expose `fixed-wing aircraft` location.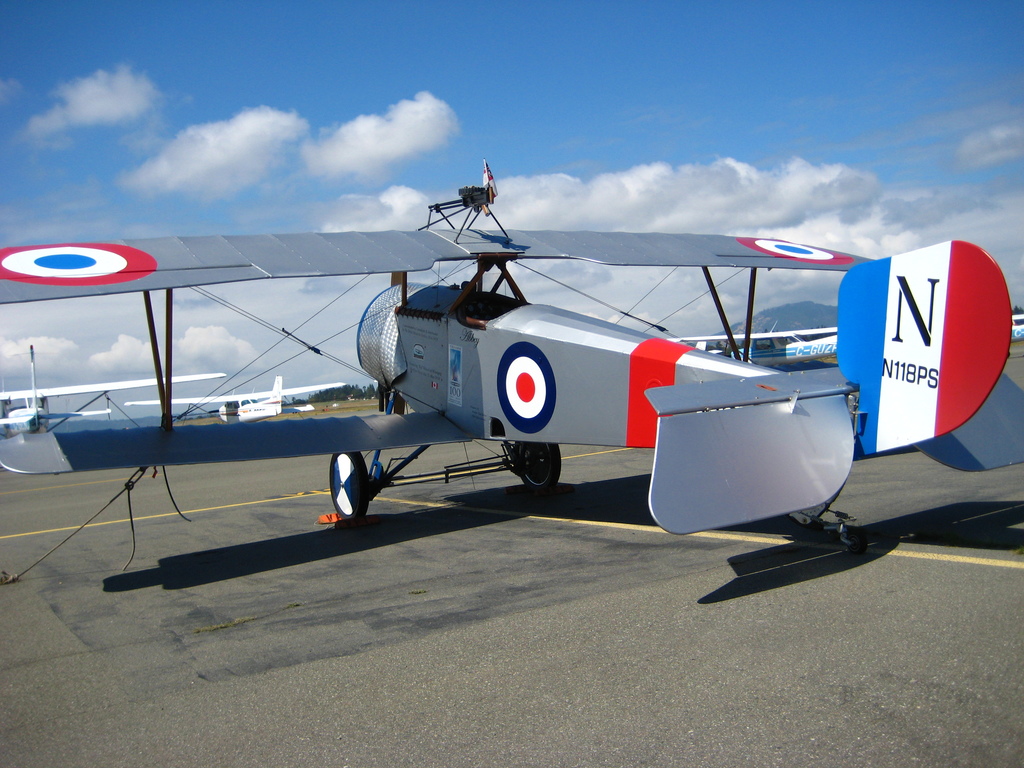
Exposed at region(123, 372, 346, 423).
